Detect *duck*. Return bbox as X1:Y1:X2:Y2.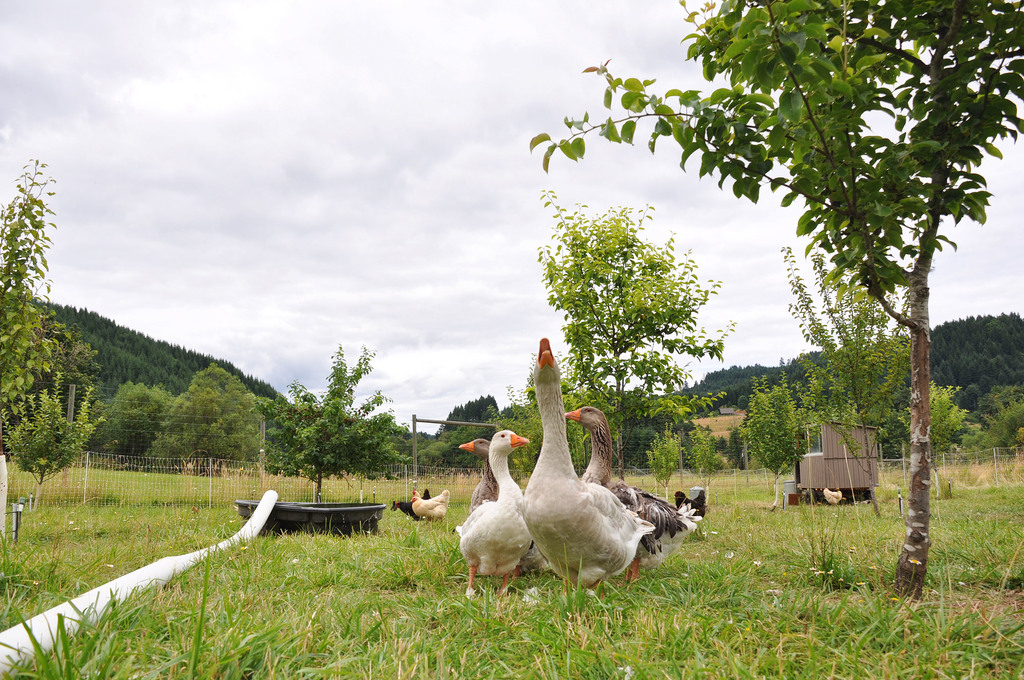
569:405:711:597.
